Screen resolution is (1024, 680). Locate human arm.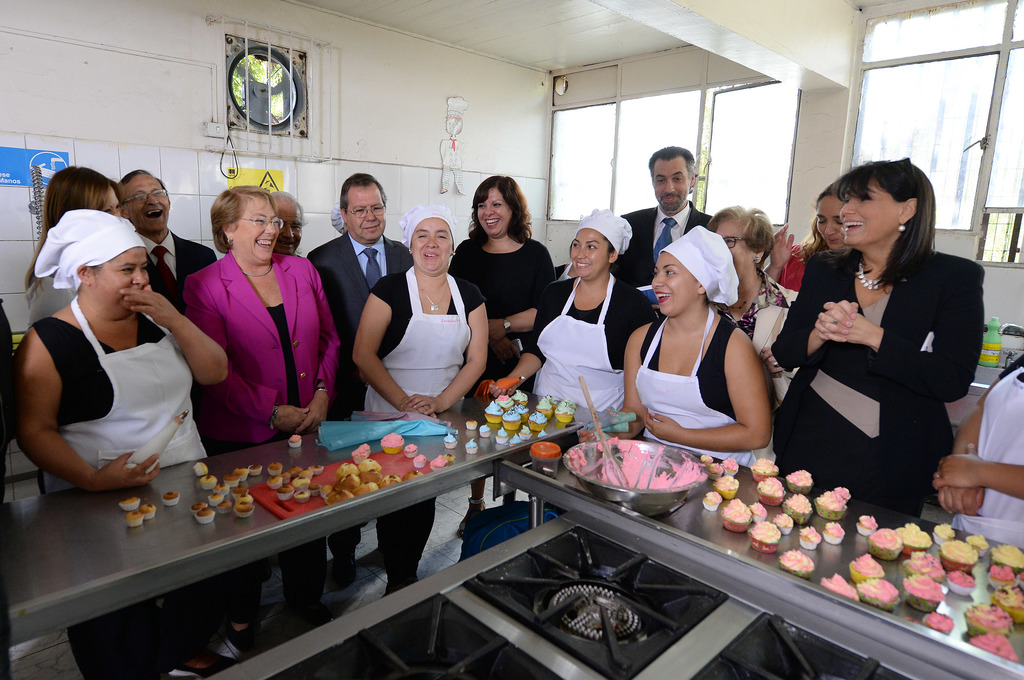
box=[351, 291, 434, 415].
